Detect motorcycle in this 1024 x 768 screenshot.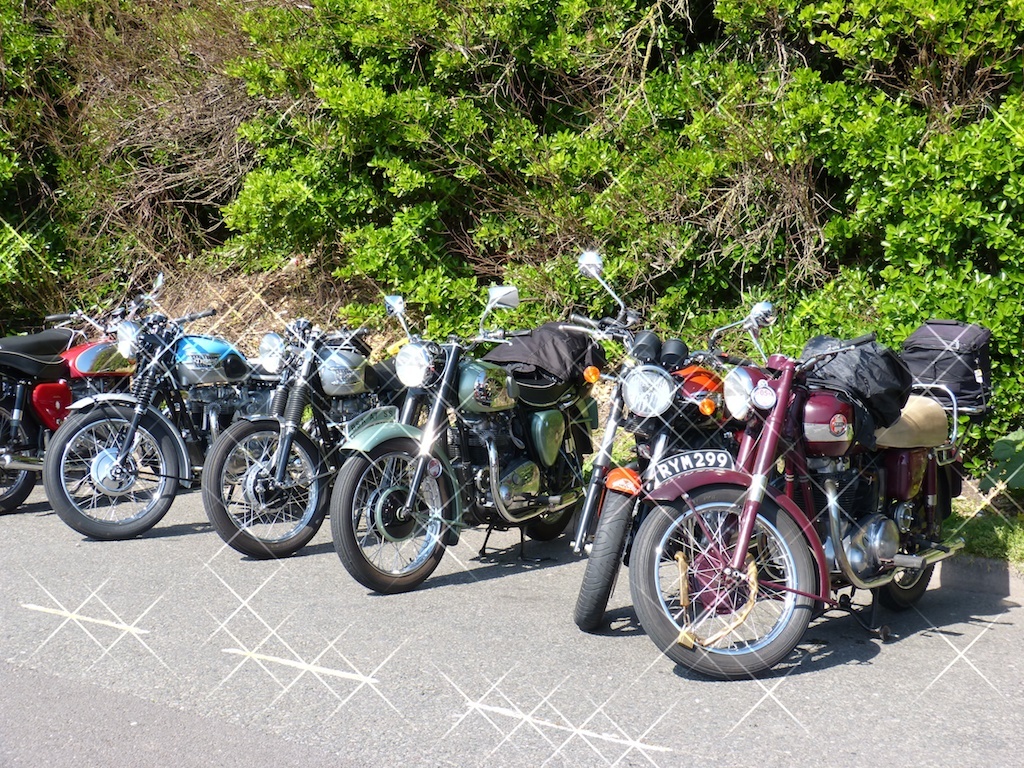
Detection: locate(0, 281, 173, 513).
